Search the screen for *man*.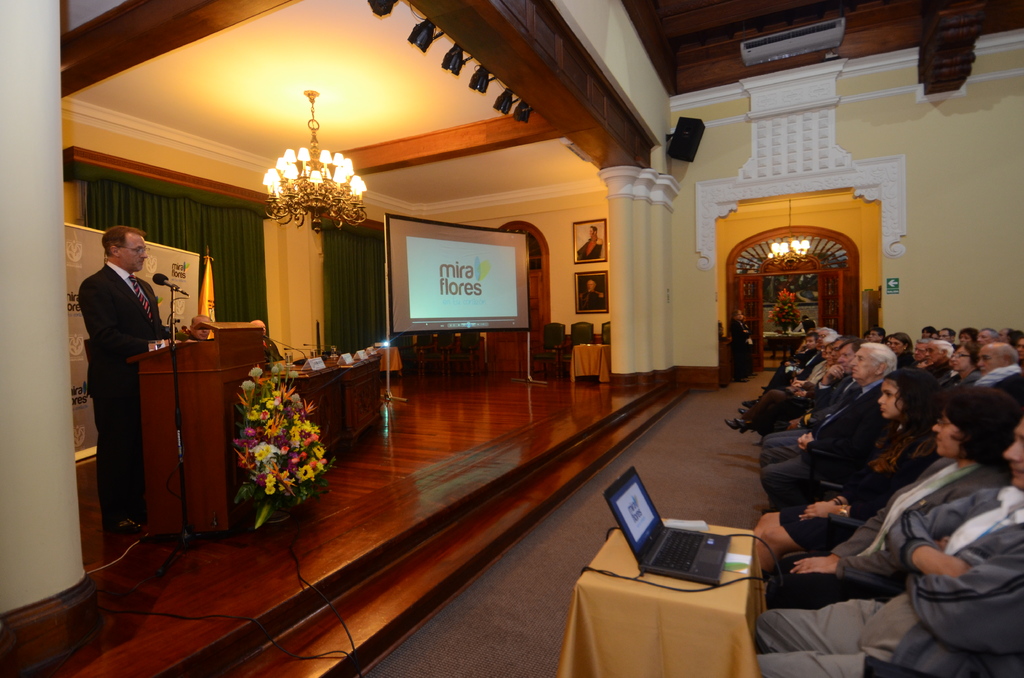
Found at bbox(976, 328, 994, 350).
